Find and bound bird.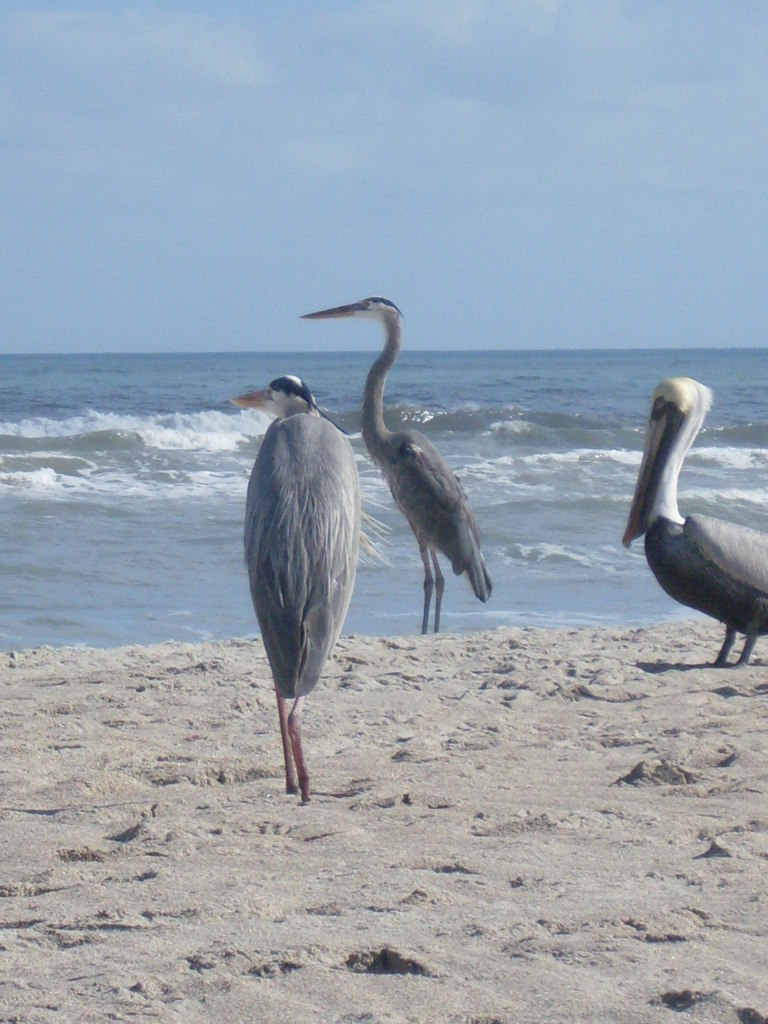
Bound: 296 291 494 632.
